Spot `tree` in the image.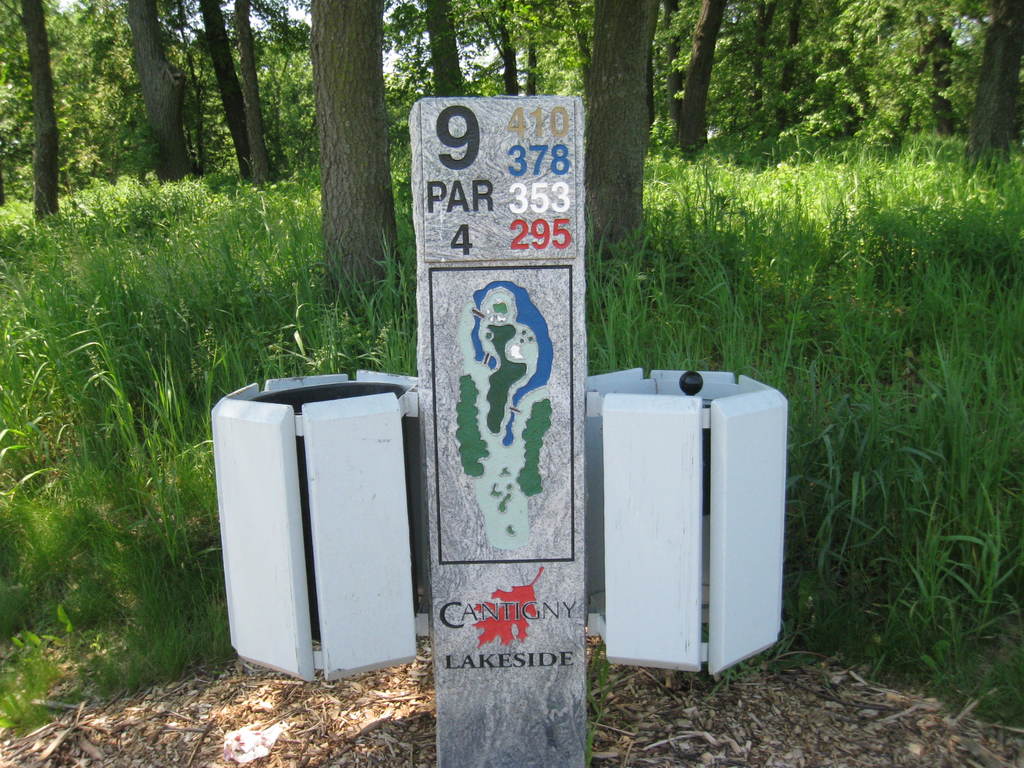
`tree` found at [225,0,284,186].
